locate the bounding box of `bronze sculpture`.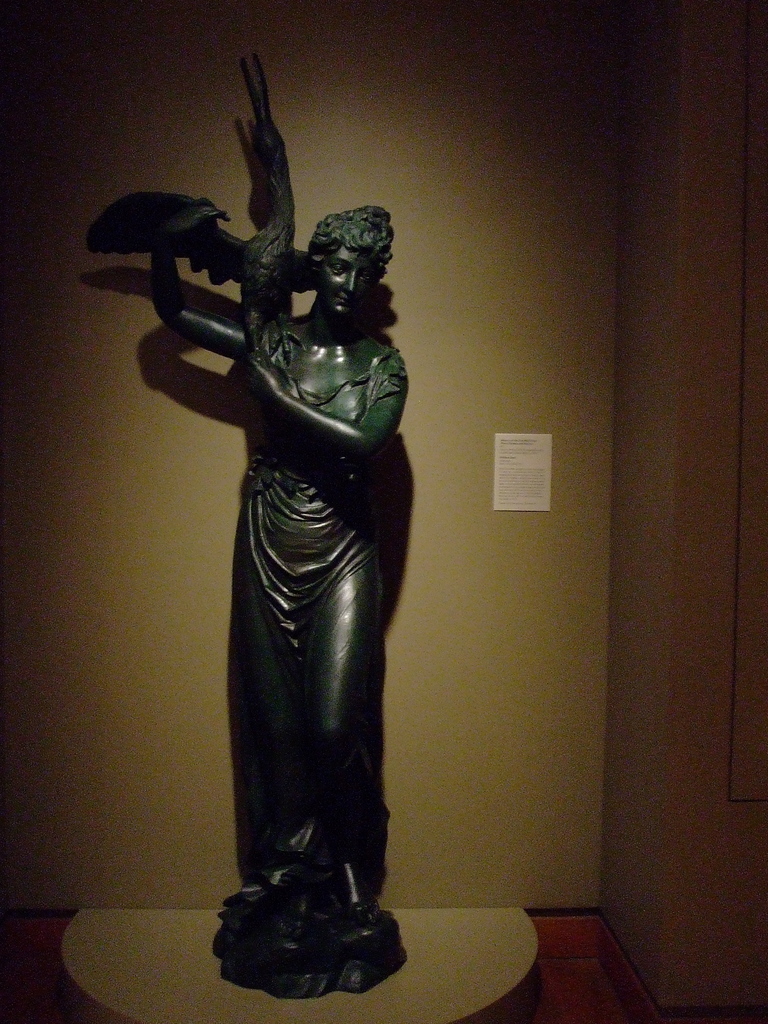
Bounding box: select_region(91, 54, 418, 1000).
